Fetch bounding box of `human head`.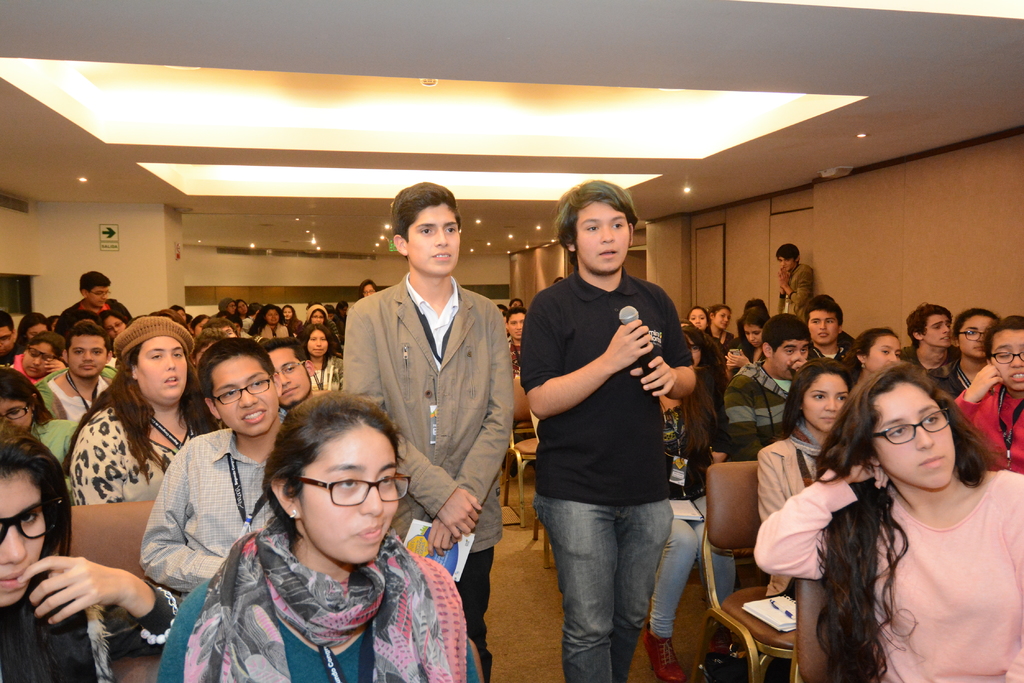
Bbox: rect(76, 271, 112, 309).
